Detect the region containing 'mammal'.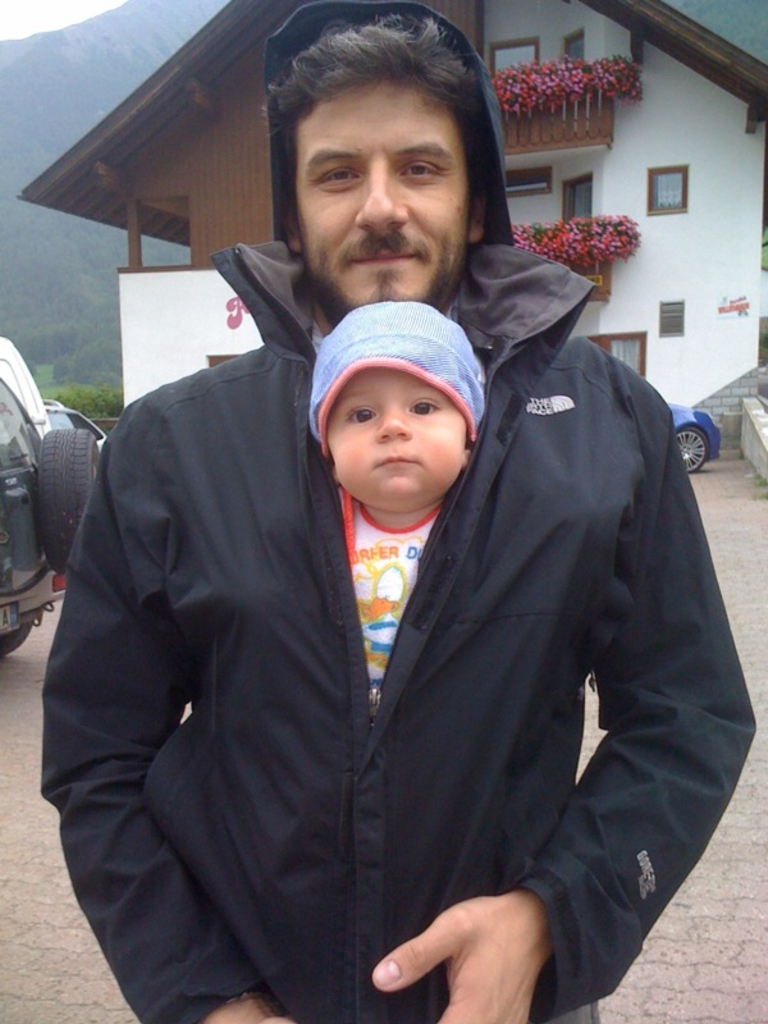
(63, 225, 723, 963).
